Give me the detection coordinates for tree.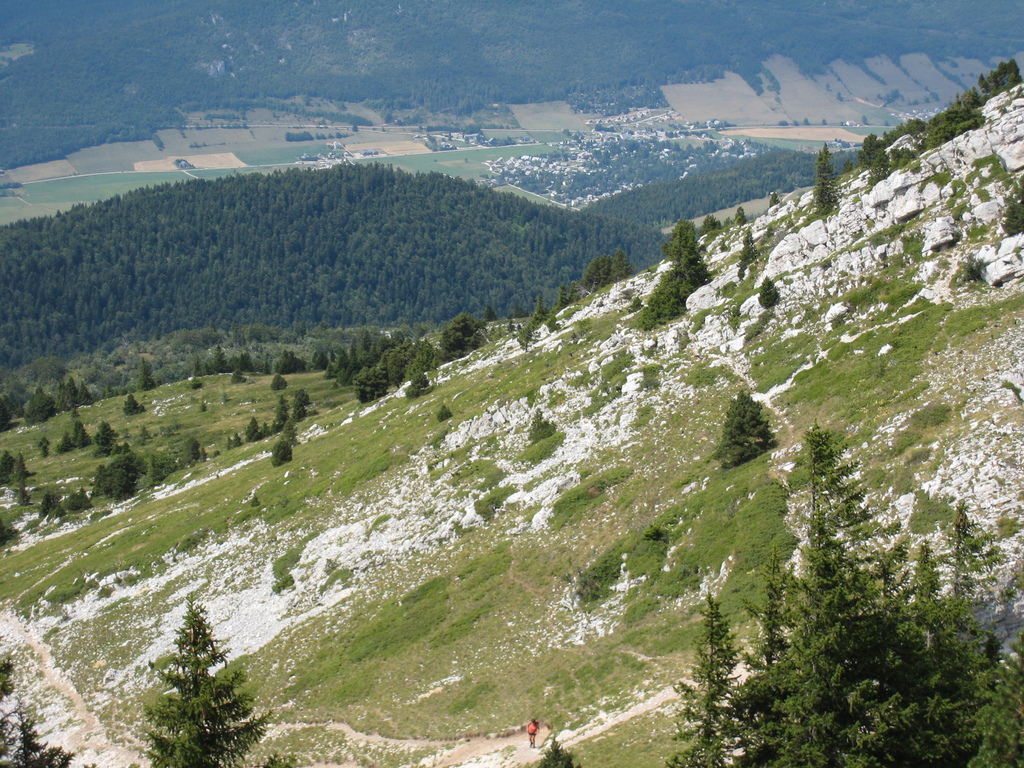
[812,135,841,209].
